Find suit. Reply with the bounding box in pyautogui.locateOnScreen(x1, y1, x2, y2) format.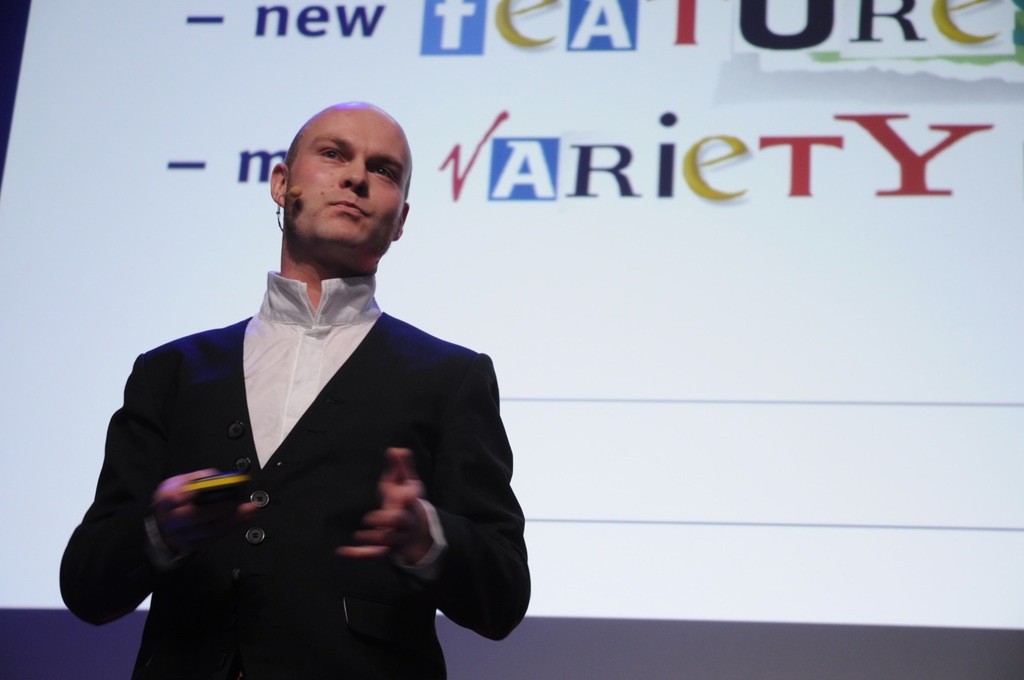
pyautogui.locateOnScreen(81, 228, 528, 662).
